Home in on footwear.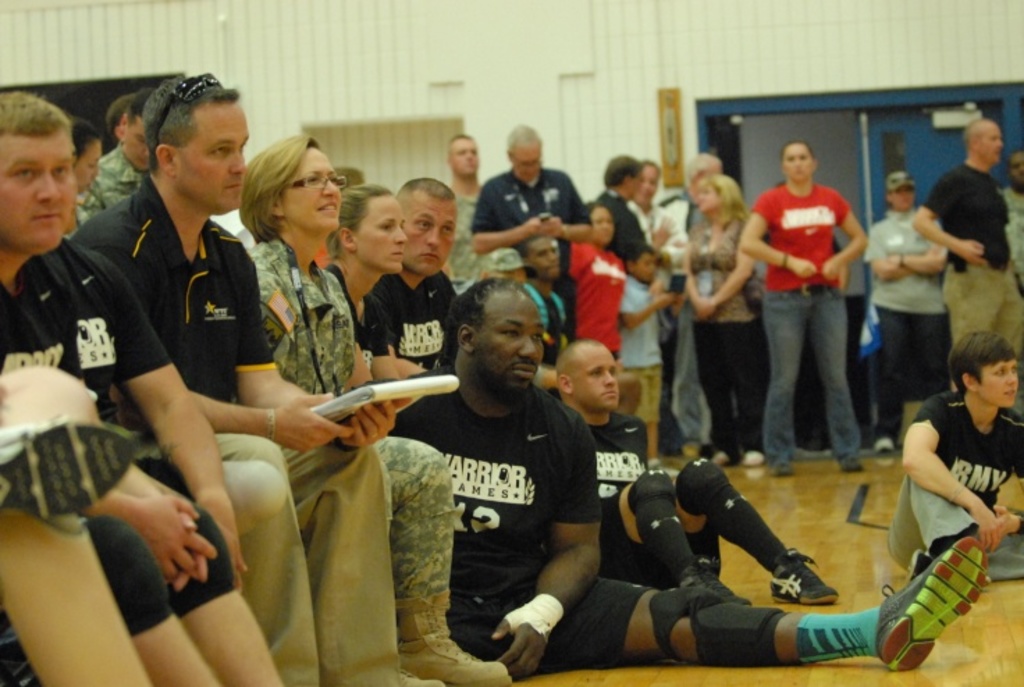
Homed in at <region>874, 531, 991, 669</region>.
